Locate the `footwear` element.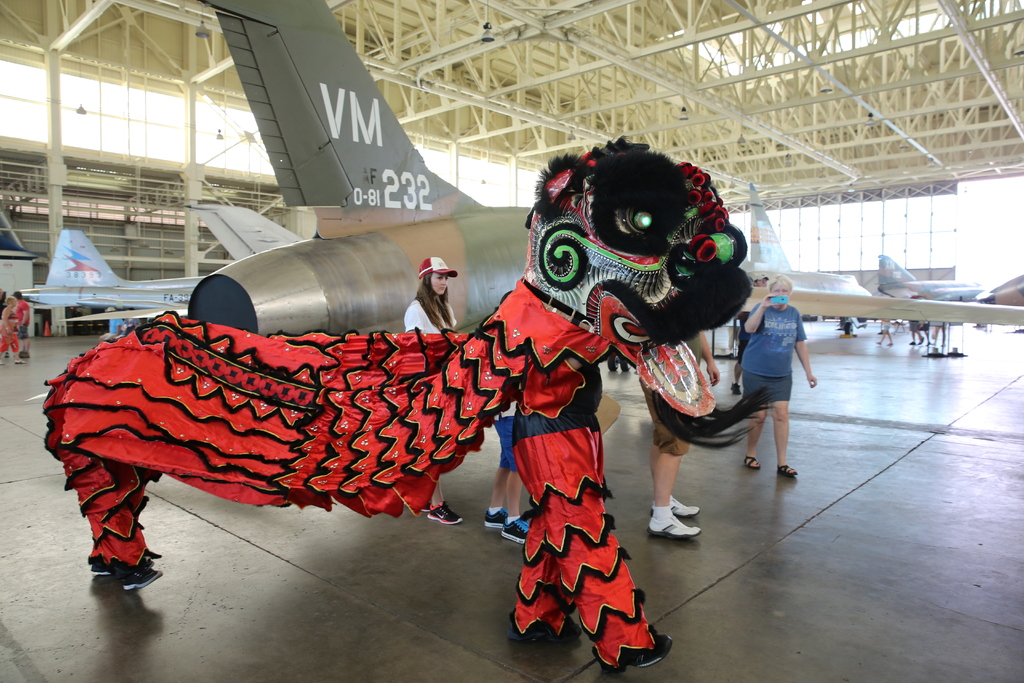
Element bbox: box(124, 561, 164, 589).
